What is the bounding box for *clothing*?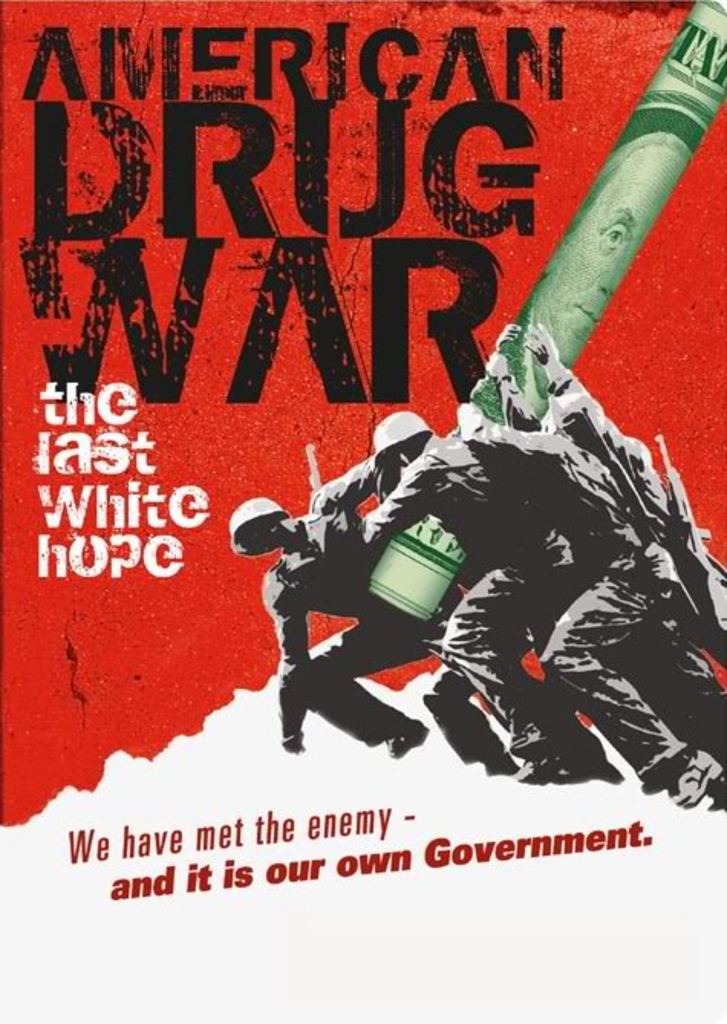
[266, 461, 505, 755].
